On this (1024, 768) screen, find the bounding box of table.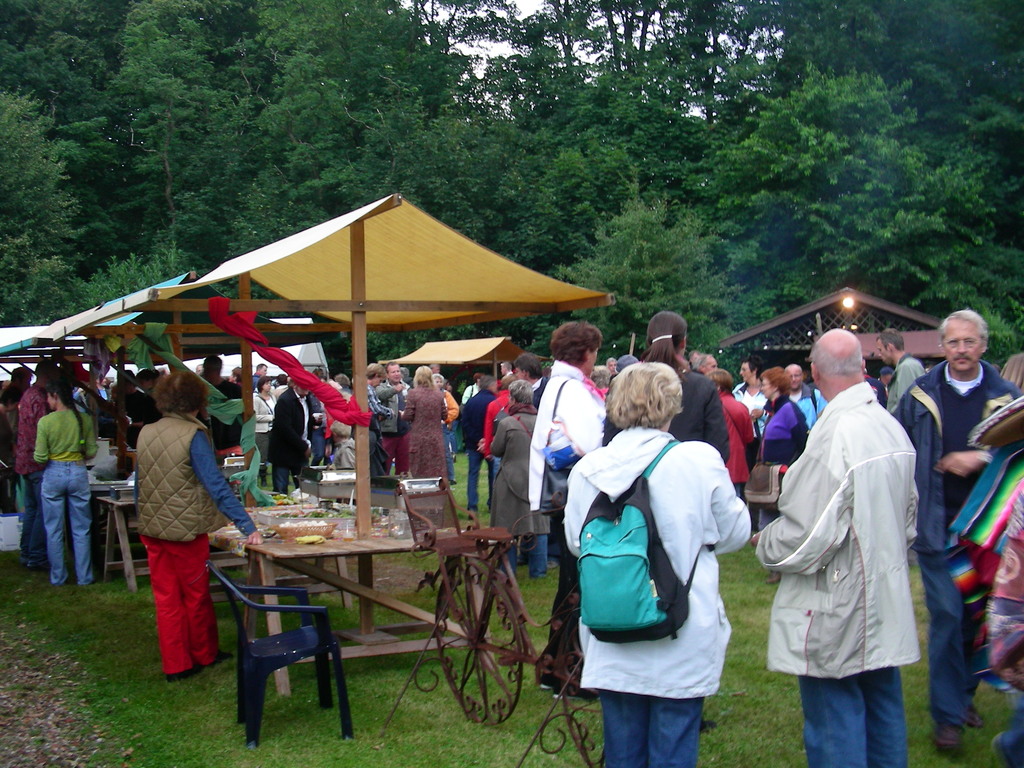
Bounding box: (204,493,541,721).
